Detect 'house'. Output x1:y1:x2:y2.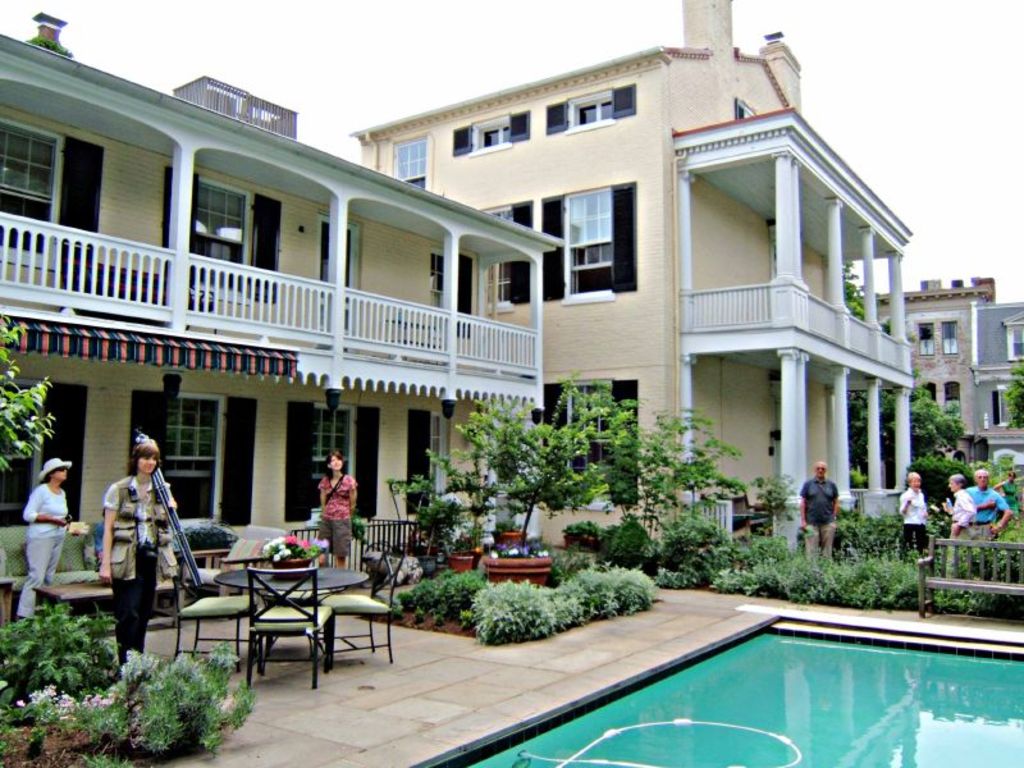
332:0:909:561.
